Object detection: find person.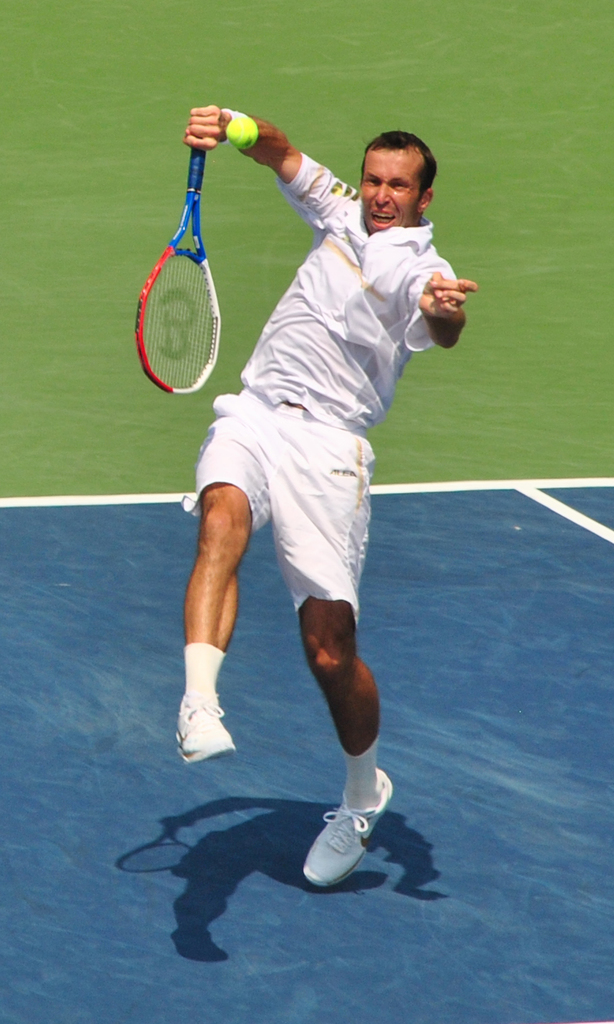
x1=184 y1=66 x2=439 y2=971.
